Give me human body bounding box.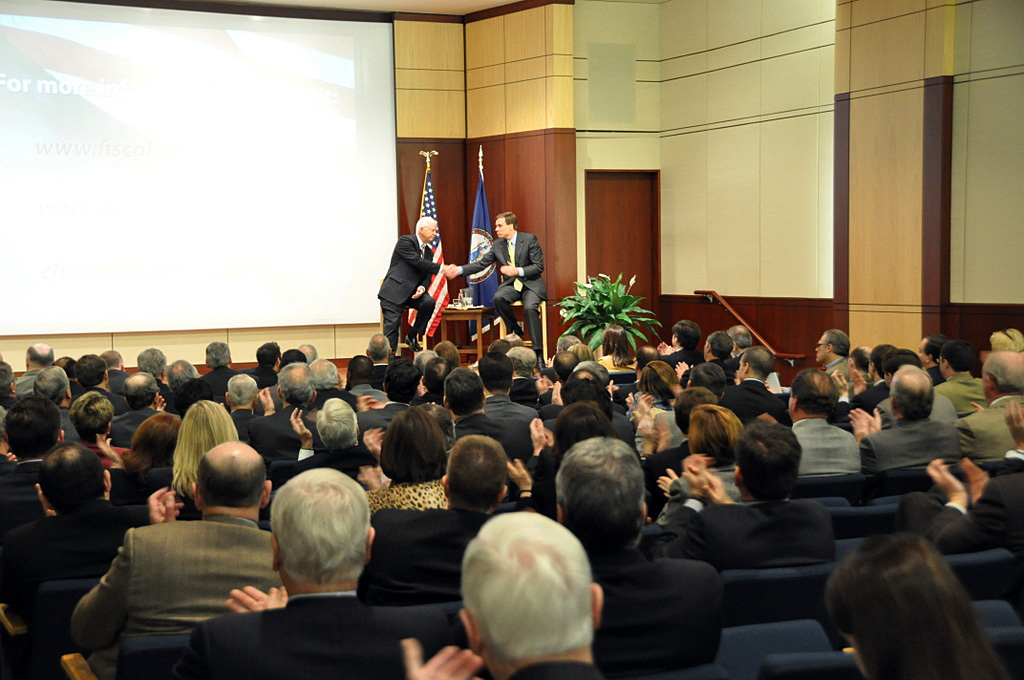
[949, 342, 1023, 461].
